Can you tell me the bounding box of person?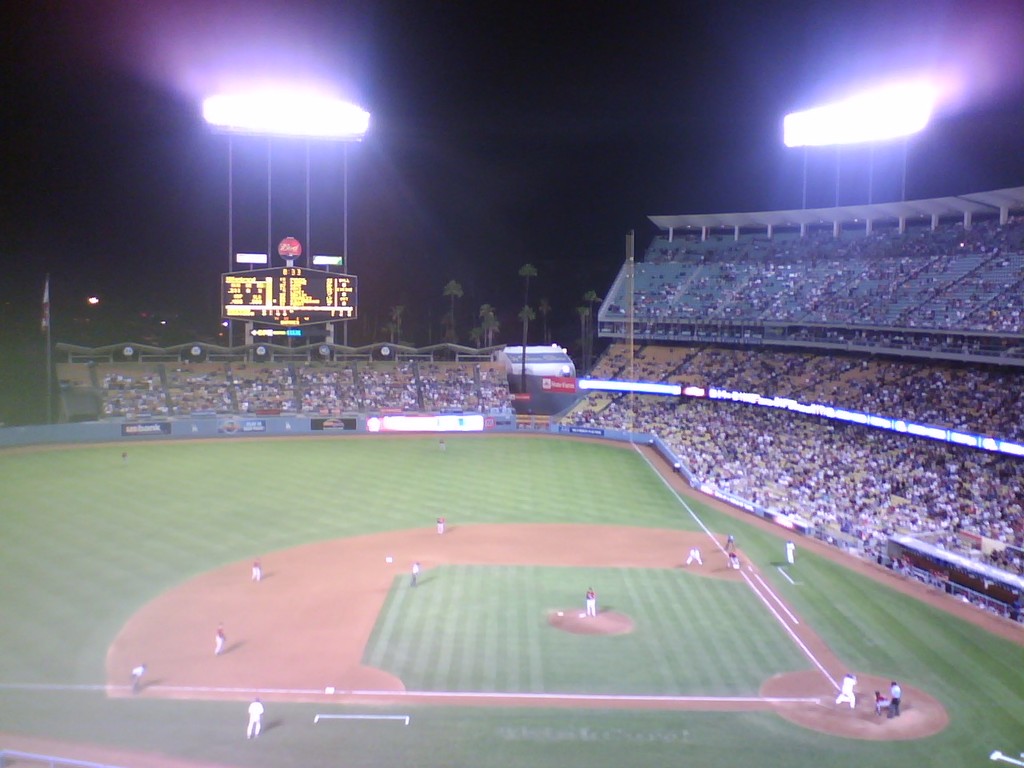
{"x1": 134, "y1": 666, "x2": 146, "y2": 687}.
